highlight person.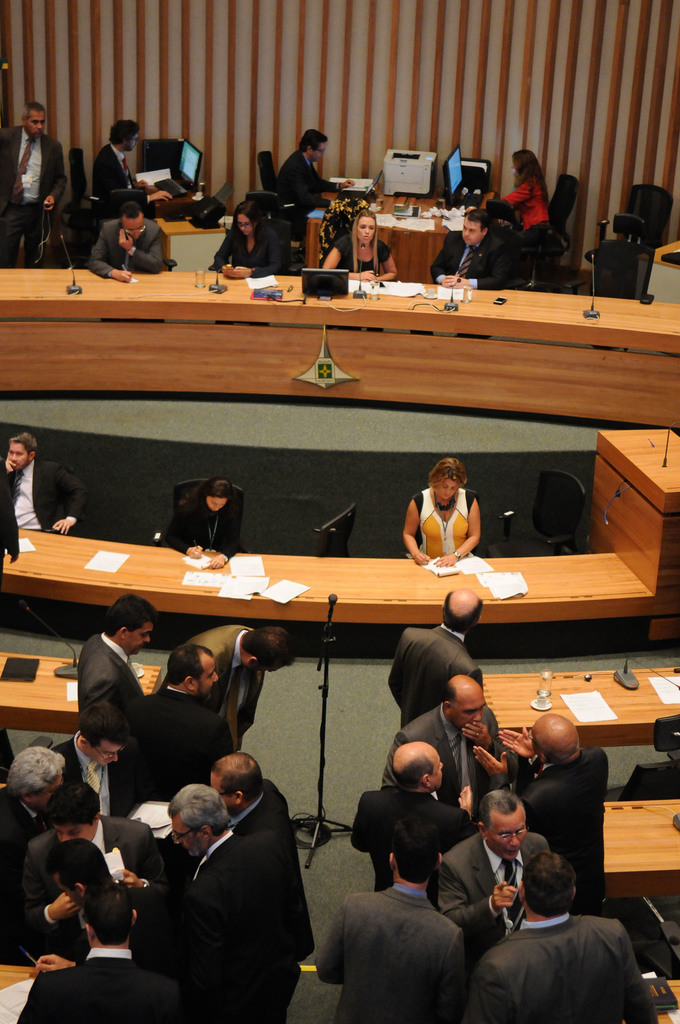
Highlighted region: 432:207:516:291.
